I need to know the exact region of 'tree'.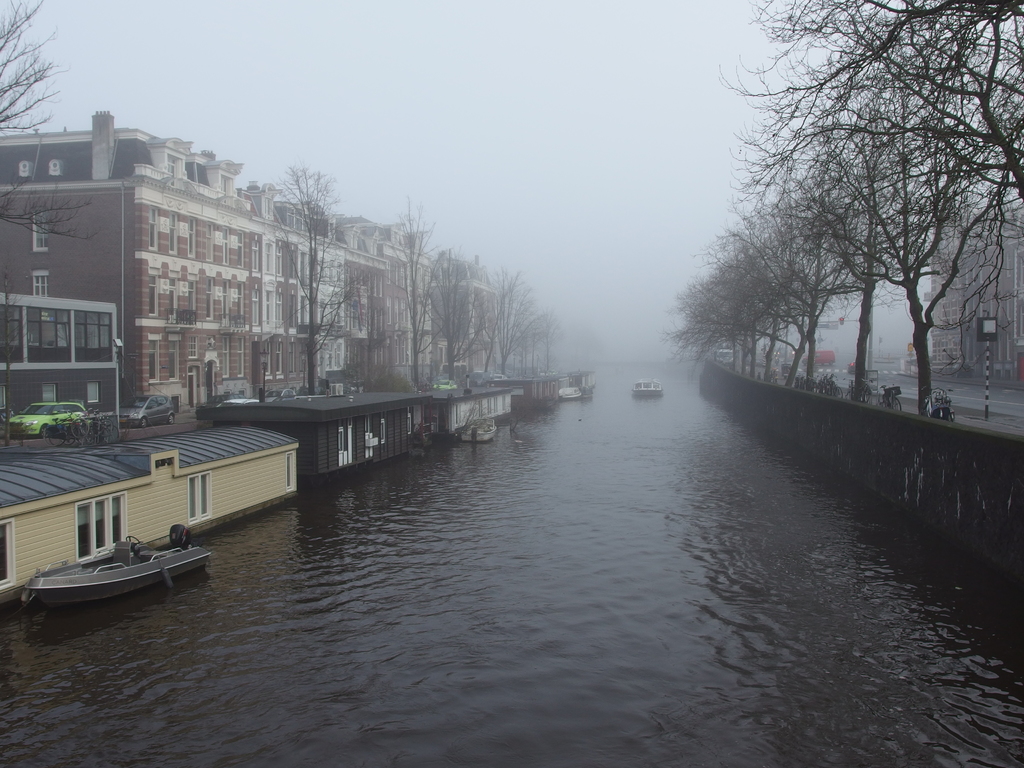
Region: rect(767, 72, 1018, 408).
